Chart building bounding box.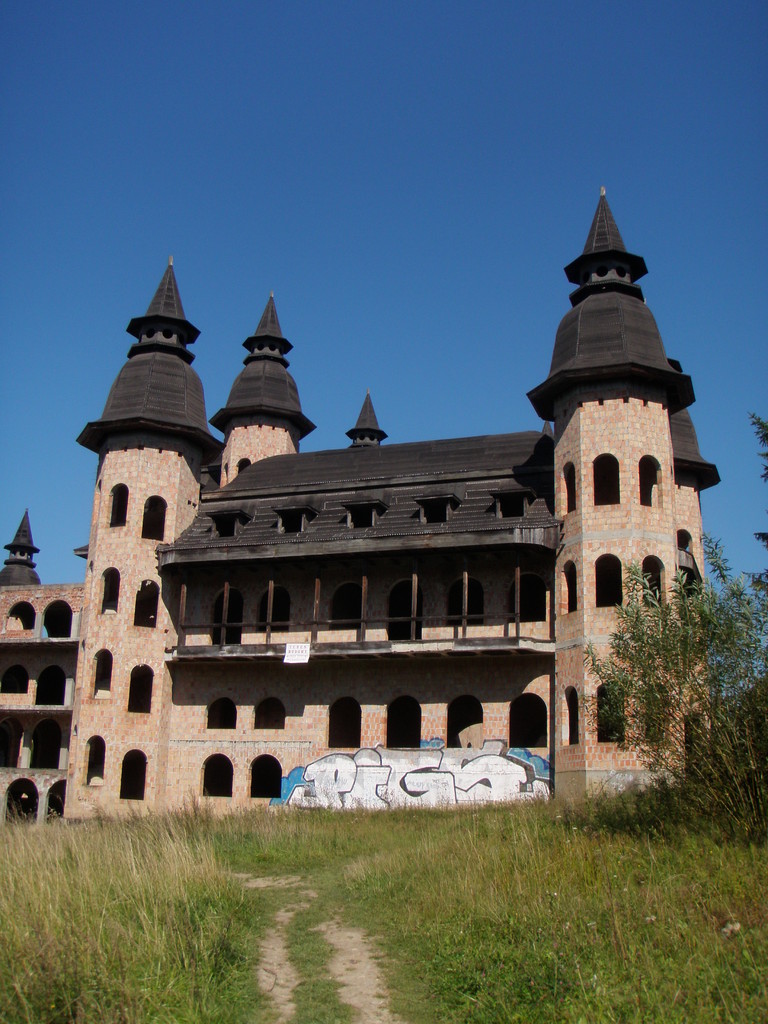
Charted: left=0, top=181, right=724, bottom=822.
